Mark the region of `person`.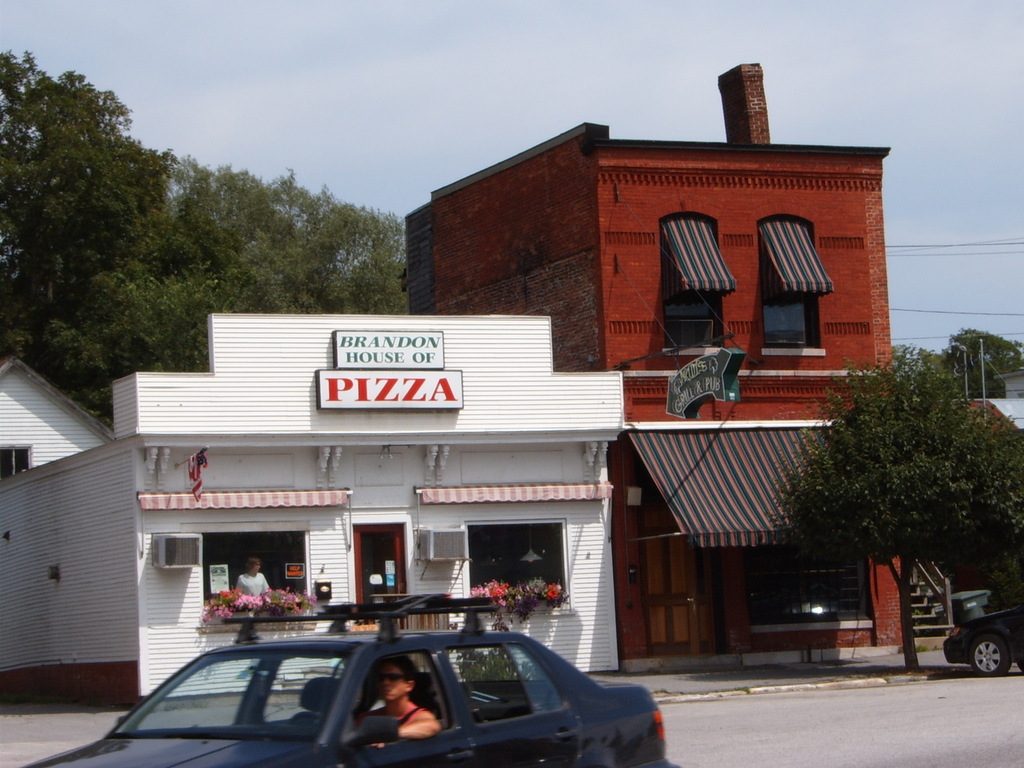
Region: Rect(353, 644, 445, 754).
